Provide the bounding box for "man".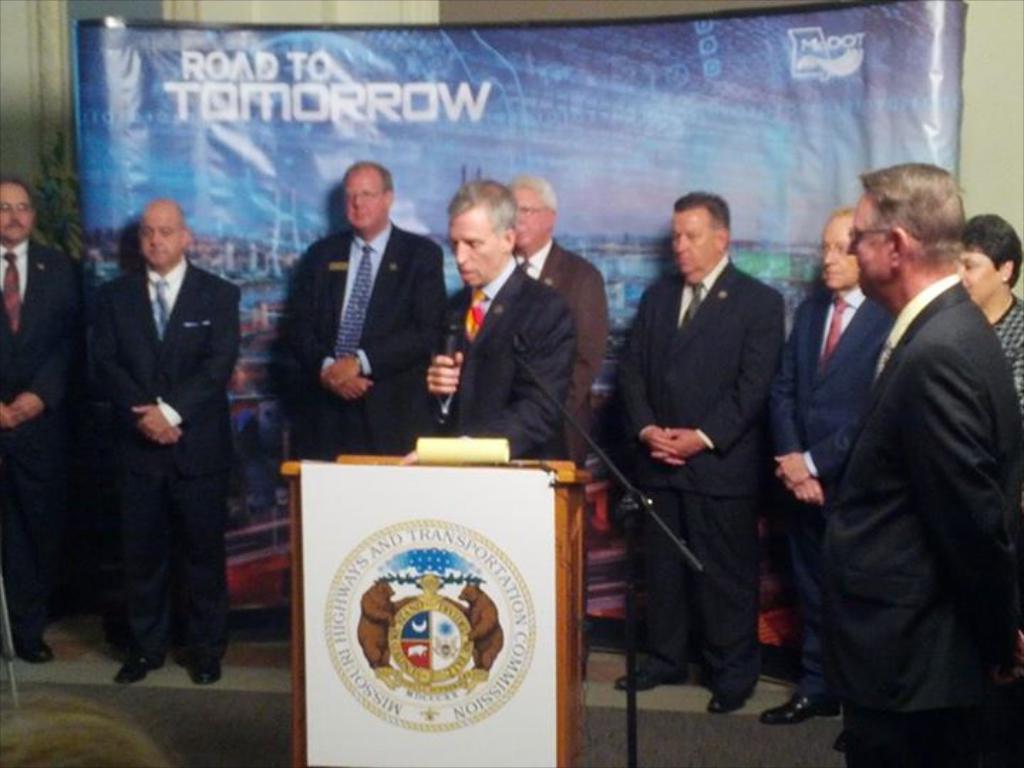
rect(283, 161, 447, 461).
